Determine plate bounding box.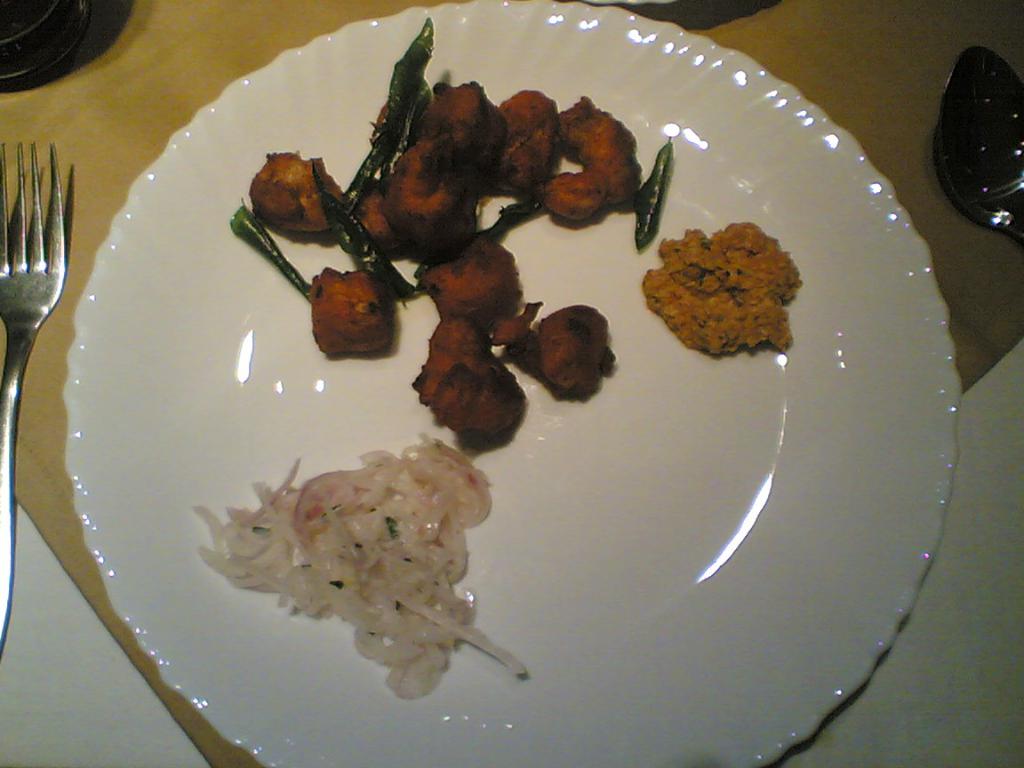
Determined: region(65, 0, 960, 767).
